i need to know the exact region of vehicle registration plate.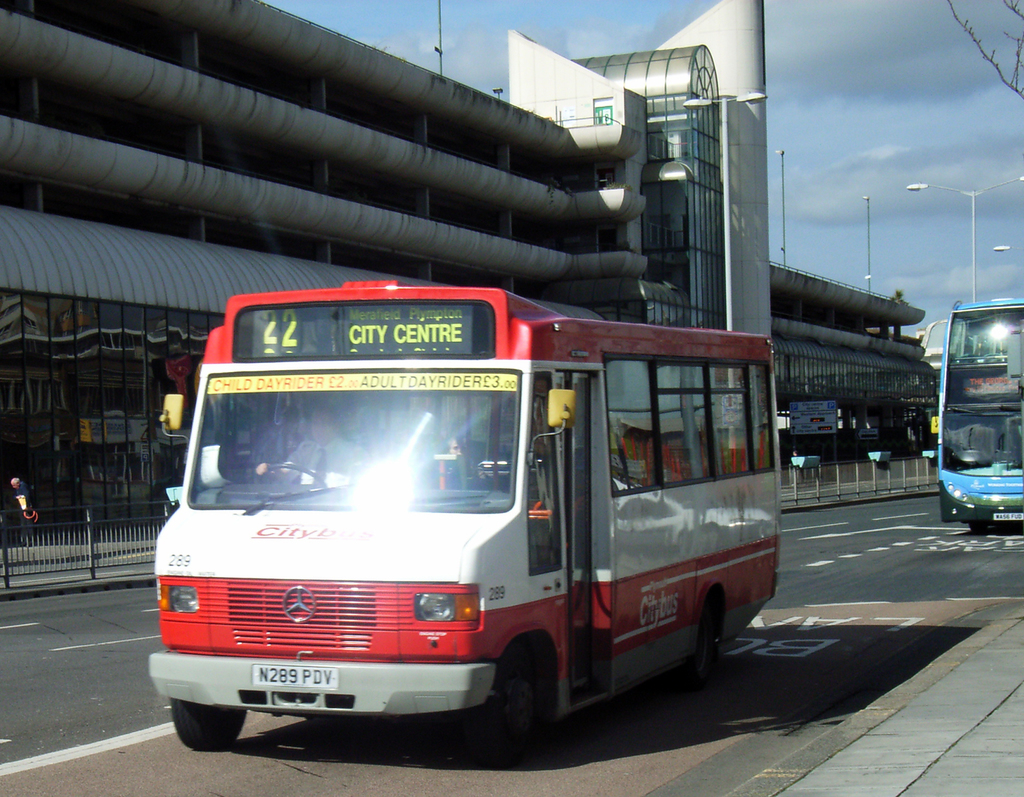
Region: 992:505:1023:523.
